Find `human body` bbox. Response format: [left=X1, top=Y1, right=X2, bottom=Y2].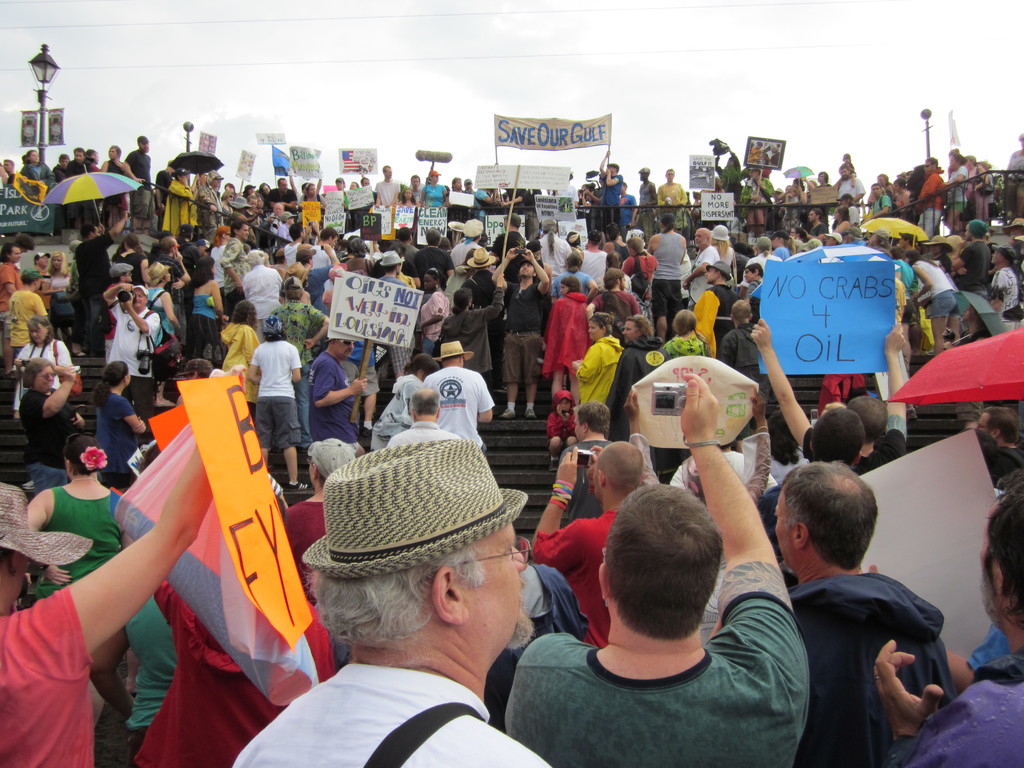
[left=554, top=392, right=609, bottom=522].
